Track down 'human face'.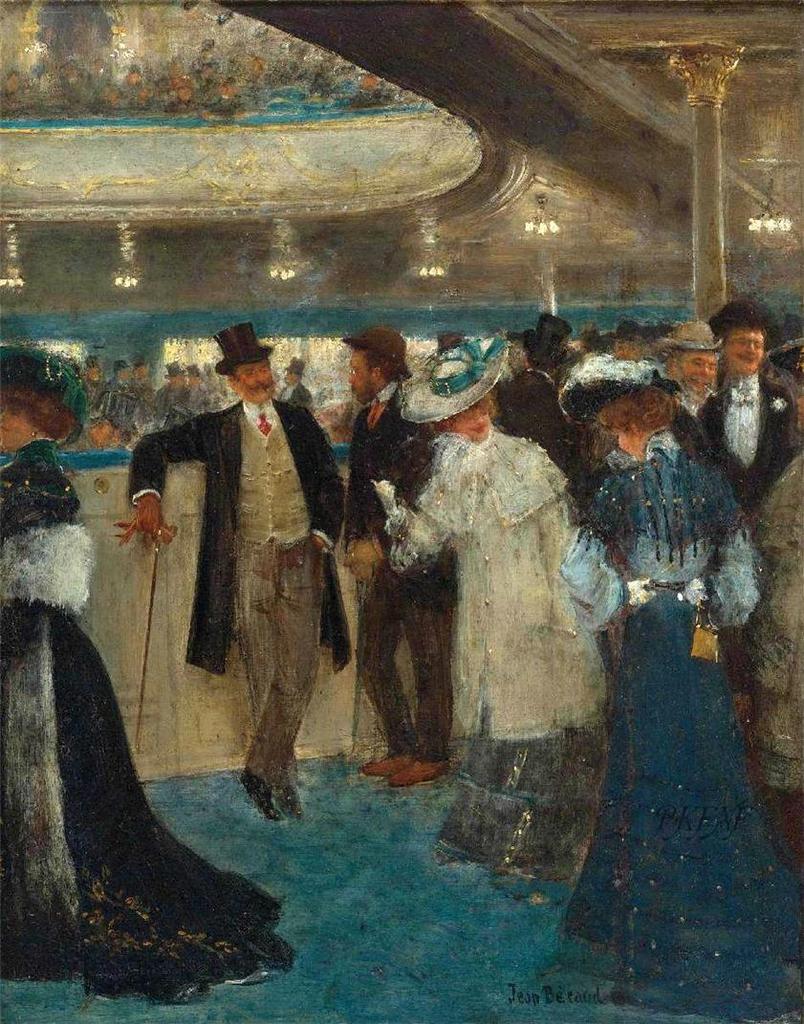
Tracked to x1=452 y1=403 x2=488 y2=439.
